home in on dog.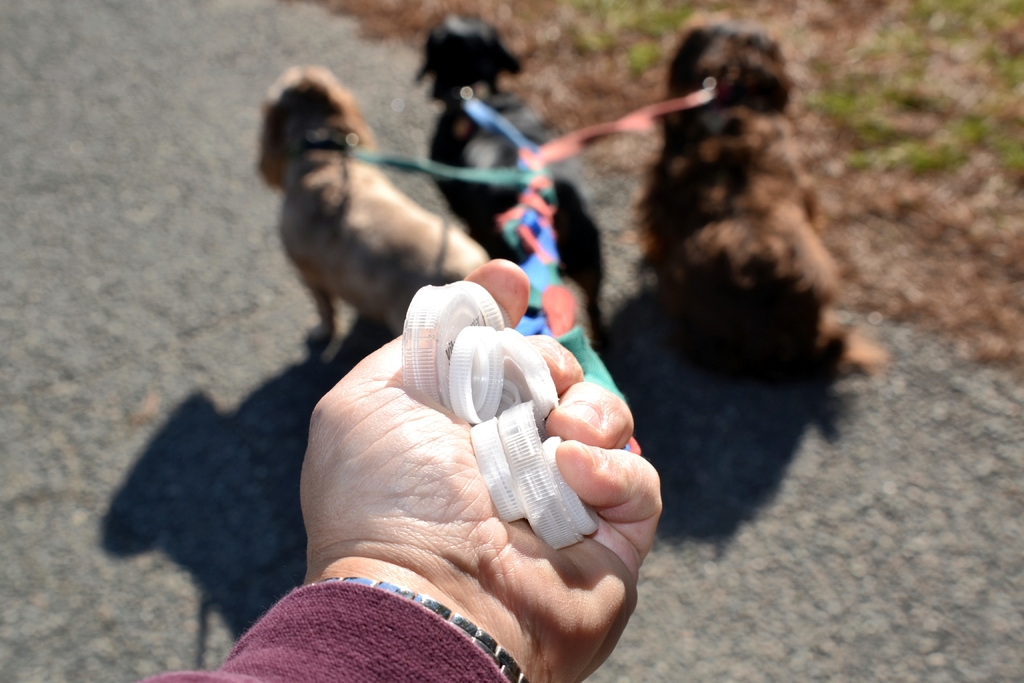
Homed in at (409, 12, 610, 347).
